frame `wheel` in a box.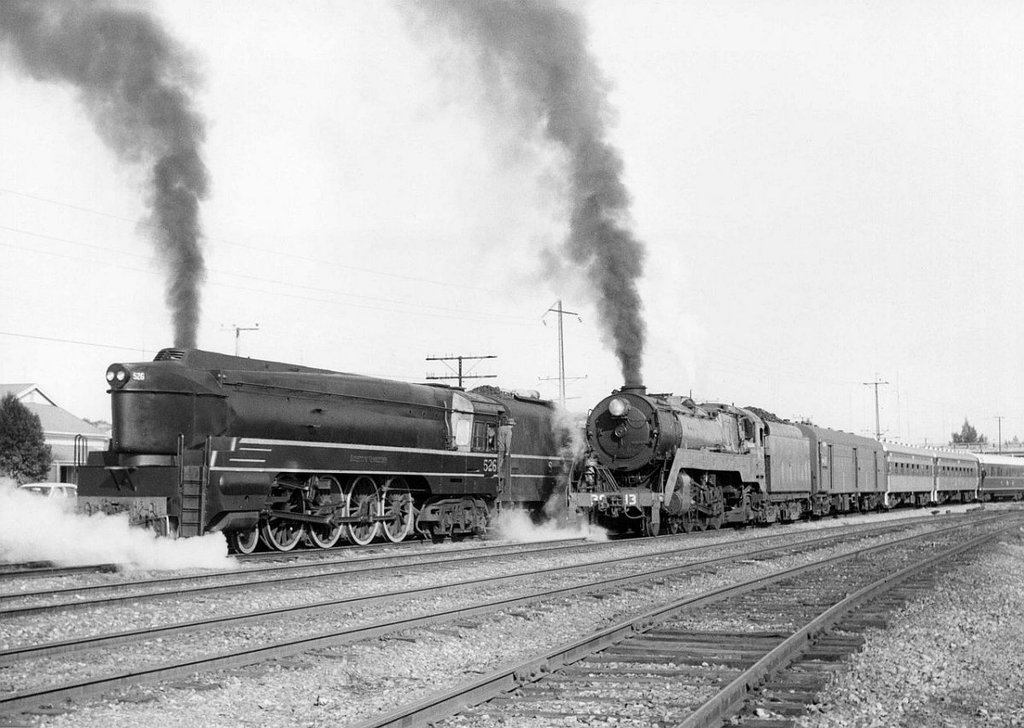
BBox(347, 474, 384, 545).
